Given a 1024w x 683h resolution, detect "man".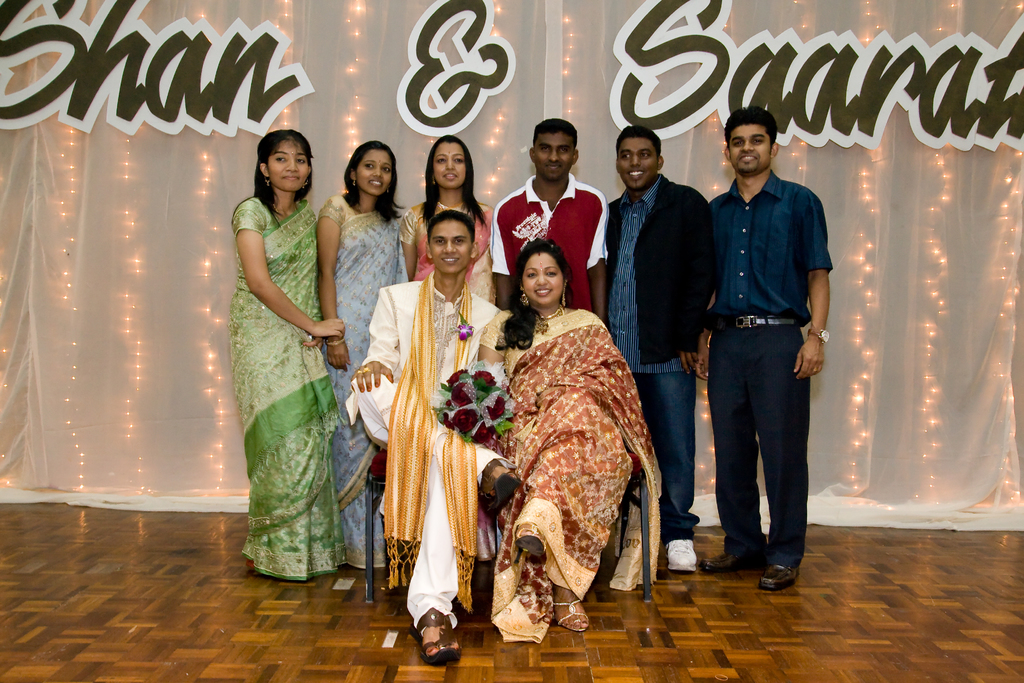
bbox=(680, 110, 825, 575).
